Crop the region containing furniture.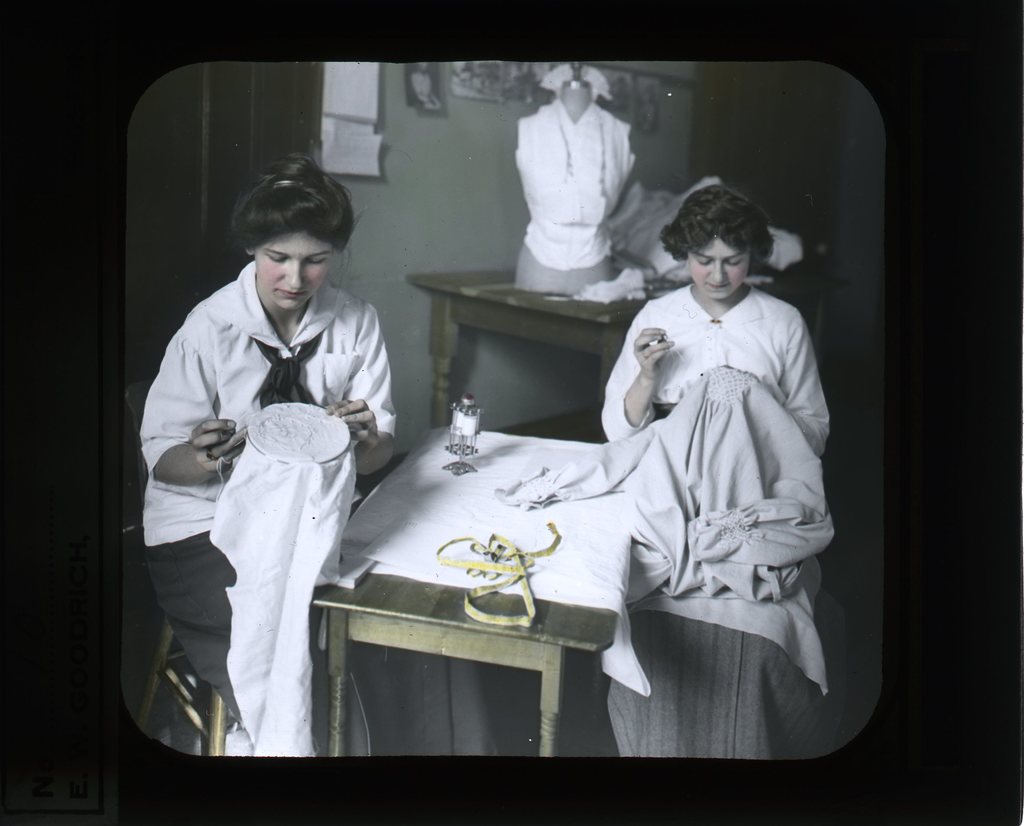
Crop region: BBox(308, 428, 636, 759).
